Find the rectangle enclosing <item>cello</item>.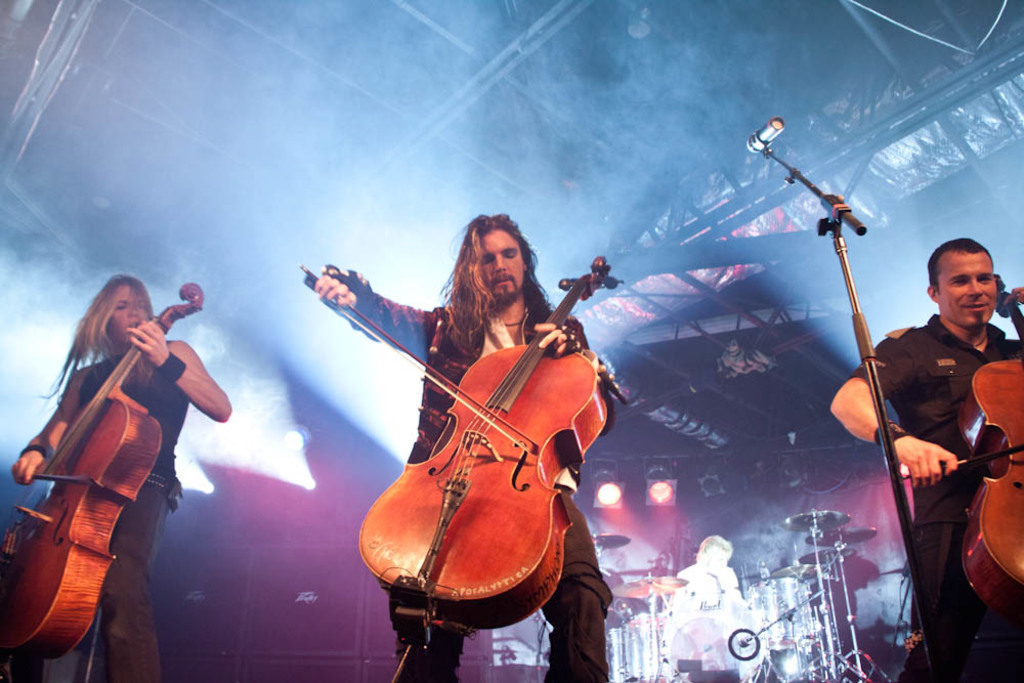
locate(295, 252, 620, 637).
